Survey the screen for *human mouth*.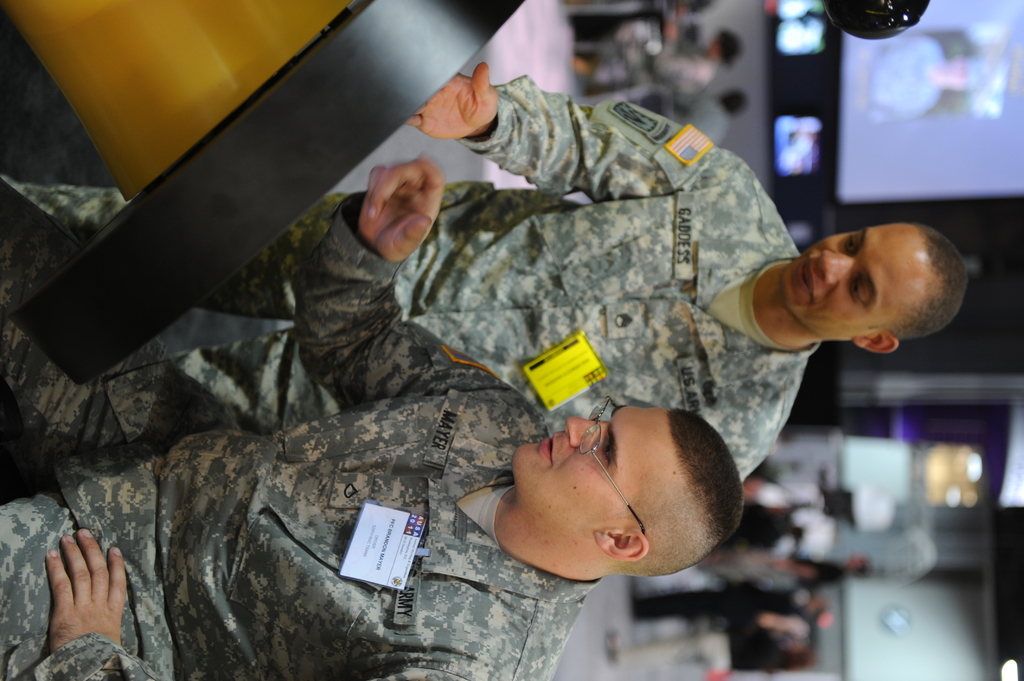
Survey found: (540, 436, 555, 466).
